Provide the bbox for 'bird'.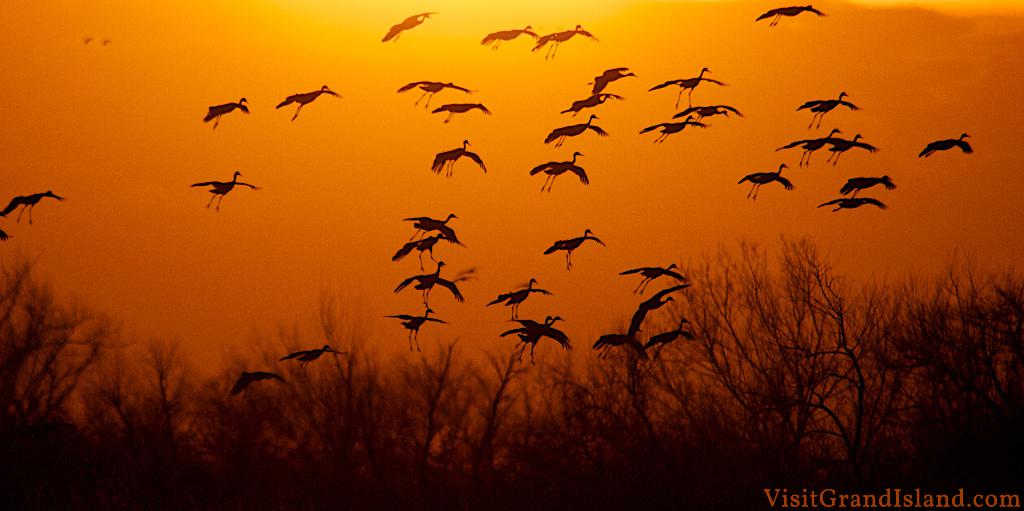
bbox=[0, 223, 15, 239].
